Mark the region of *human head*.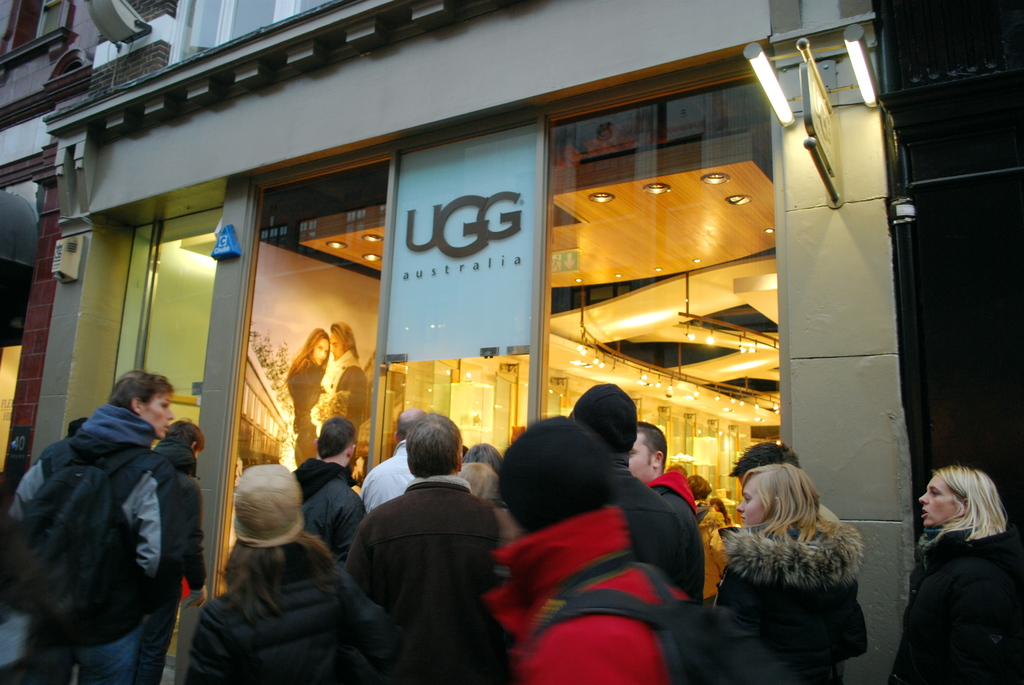
Region: pyautogui.locateOnScreen(166, 420, 206, 463).
